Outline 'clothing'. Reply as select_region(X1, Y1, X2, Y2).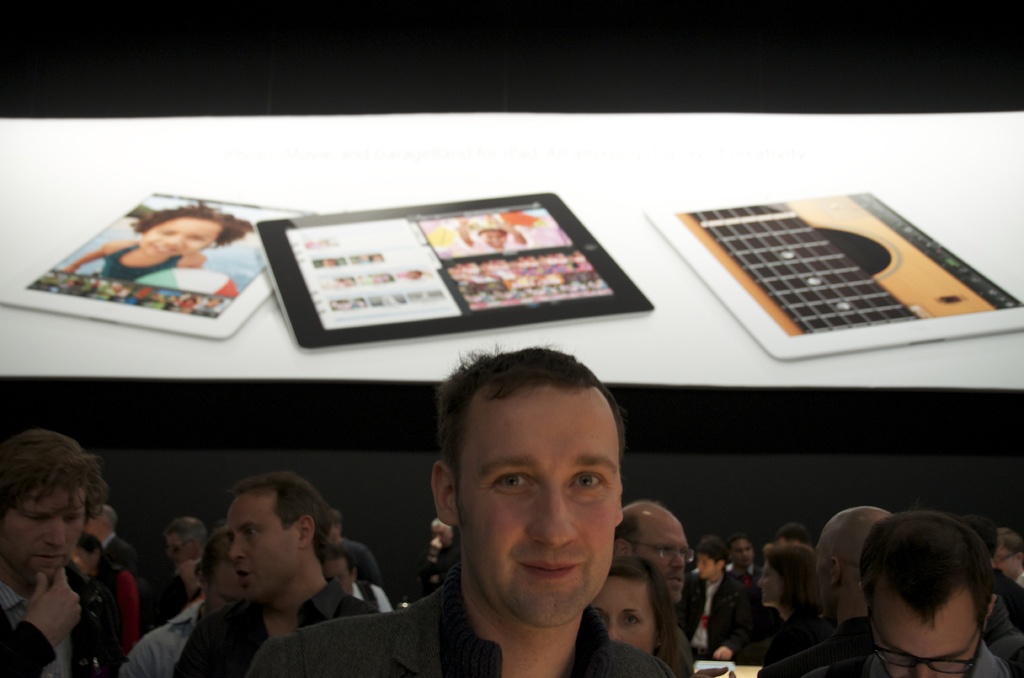
select_region(107, 527, 146, 582).
